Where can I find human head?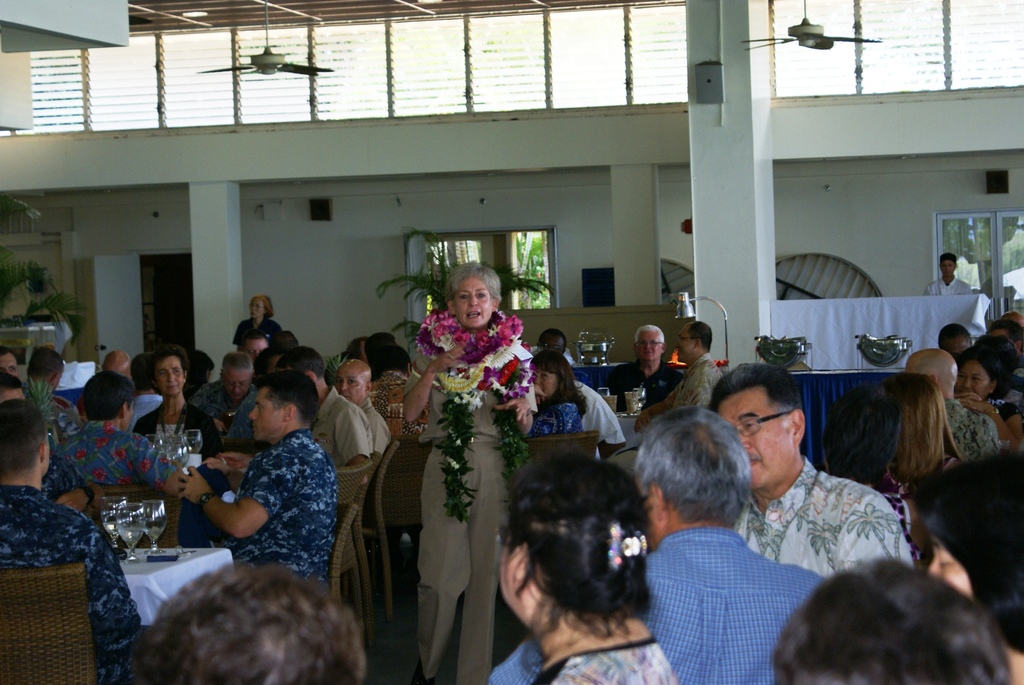
You can find it at <box>673,326,713,369</box>.
